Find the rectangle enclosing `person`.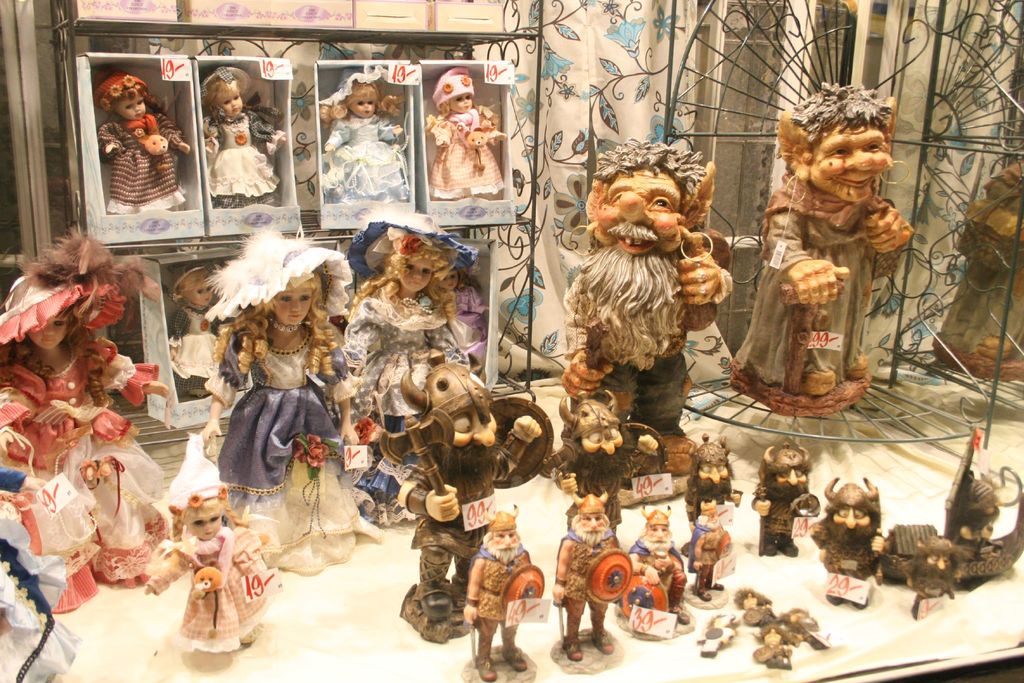
bbox=(627, 507, 689, 634).
